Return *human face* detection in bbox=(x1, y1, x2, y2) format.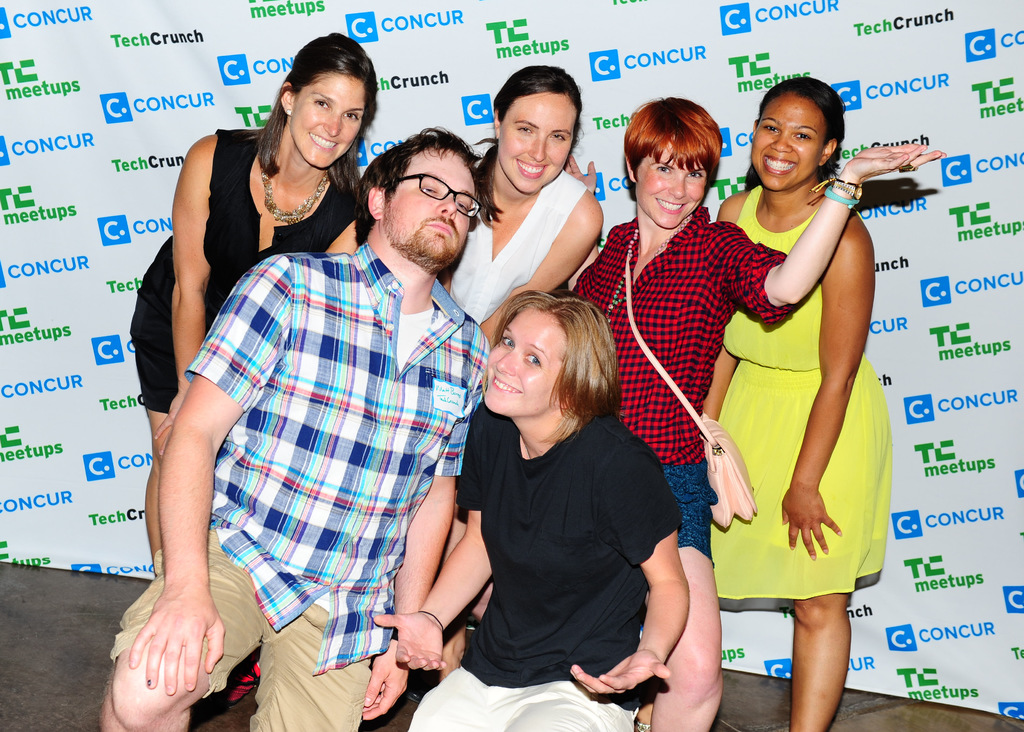
bbox=(292, 72, 363, 169).
